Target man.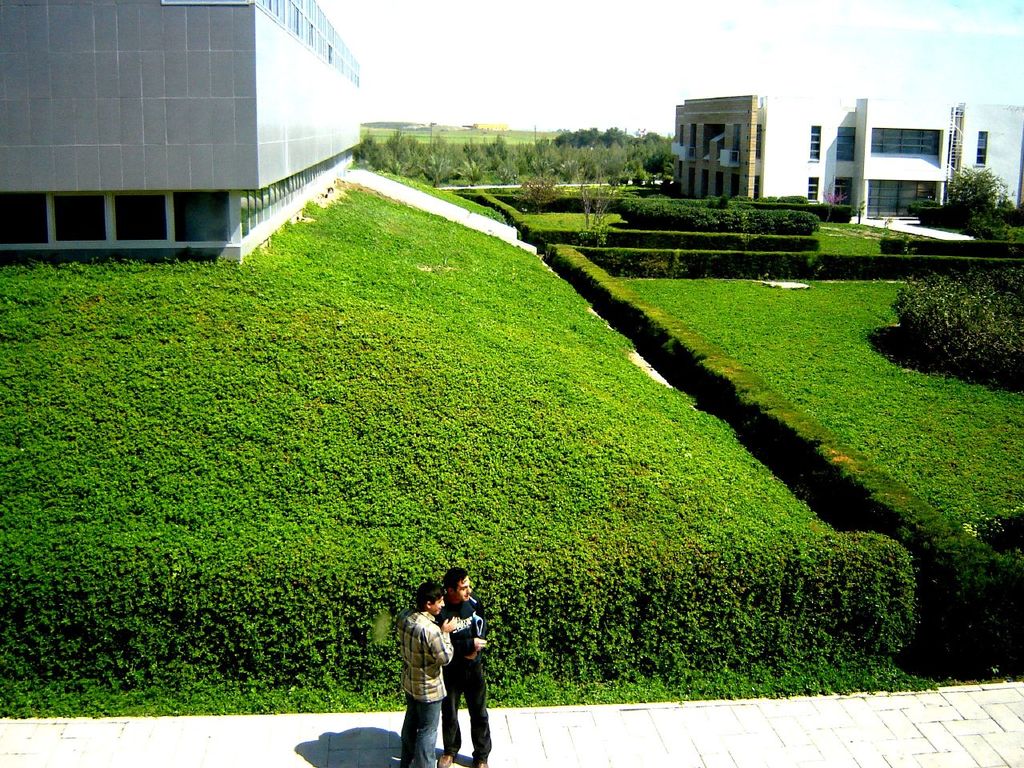
Target region: crop(397, 582, 457, 767).
